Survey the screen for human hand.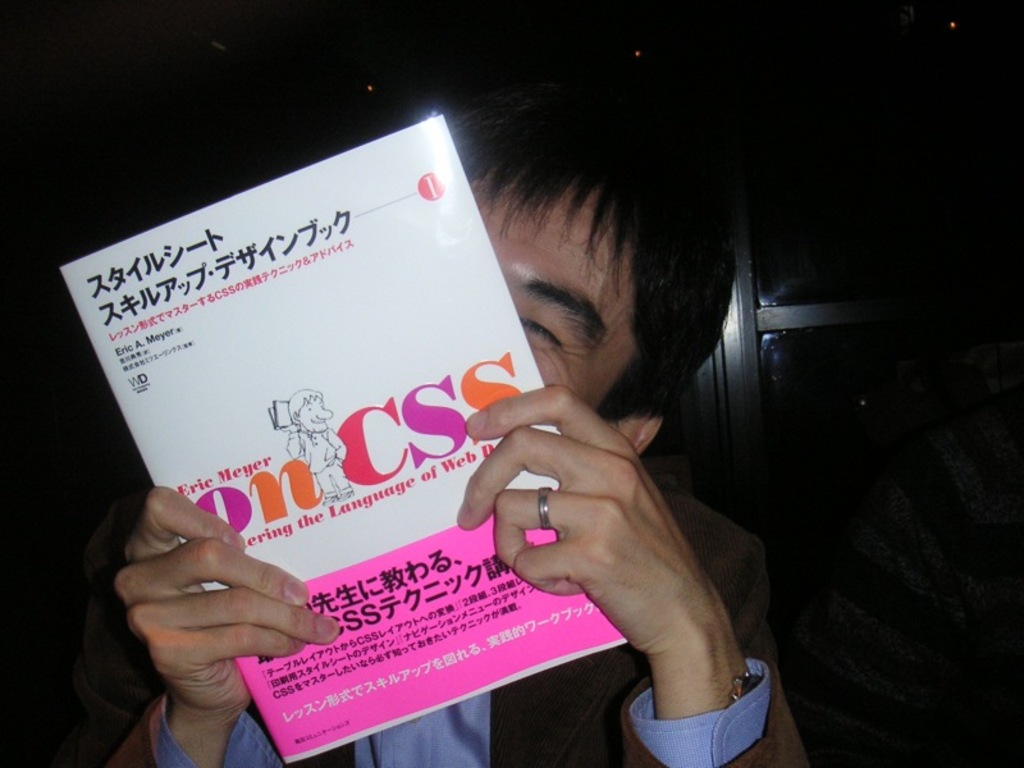
Survey found: {"left": 451, "top": 355, "right": 767, "bottom": 717}.
